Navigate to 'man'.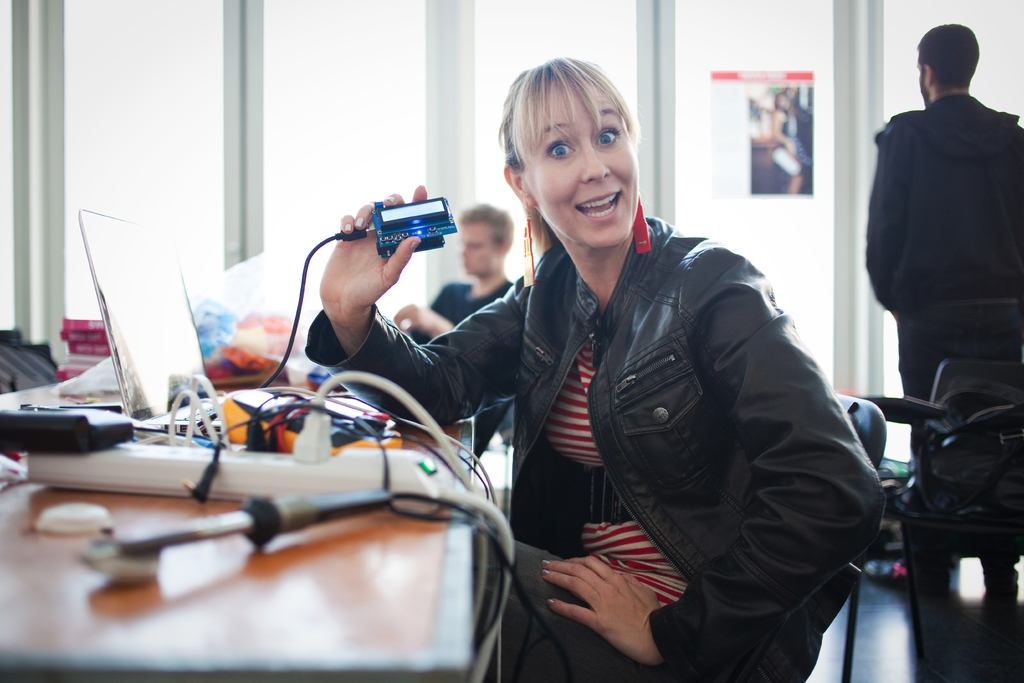
Navigation target: region(854, 27, 1022, 484).
